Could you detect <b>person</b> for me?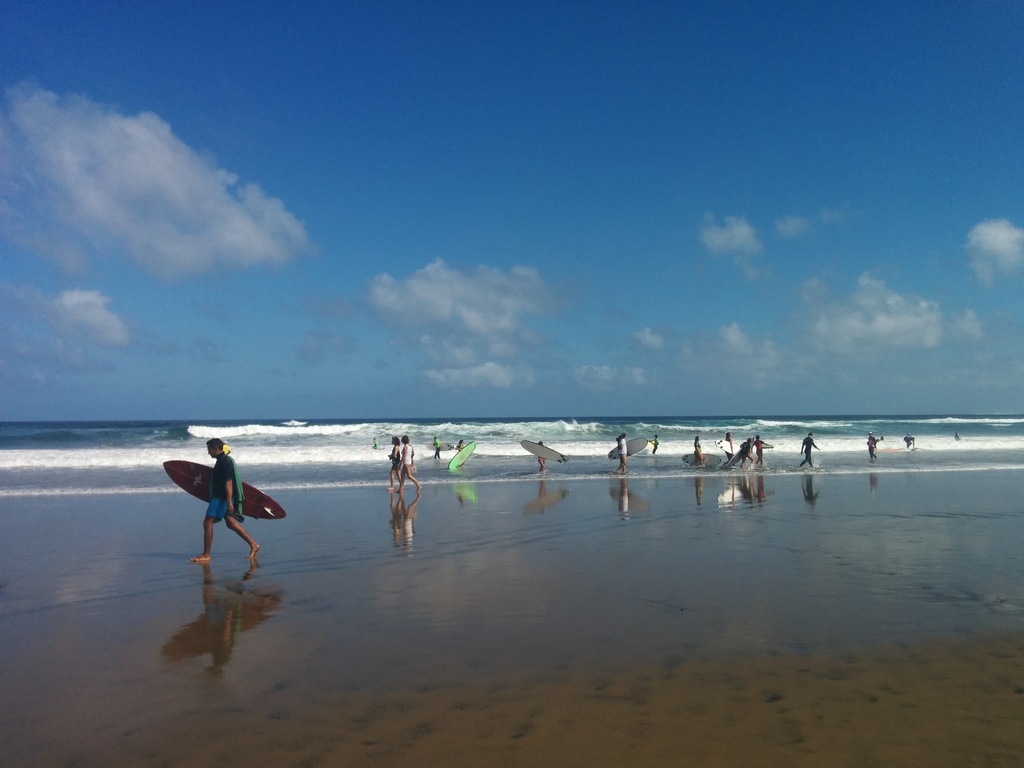
Detection result: [left=607, top=430, right=623, bottom=468].
